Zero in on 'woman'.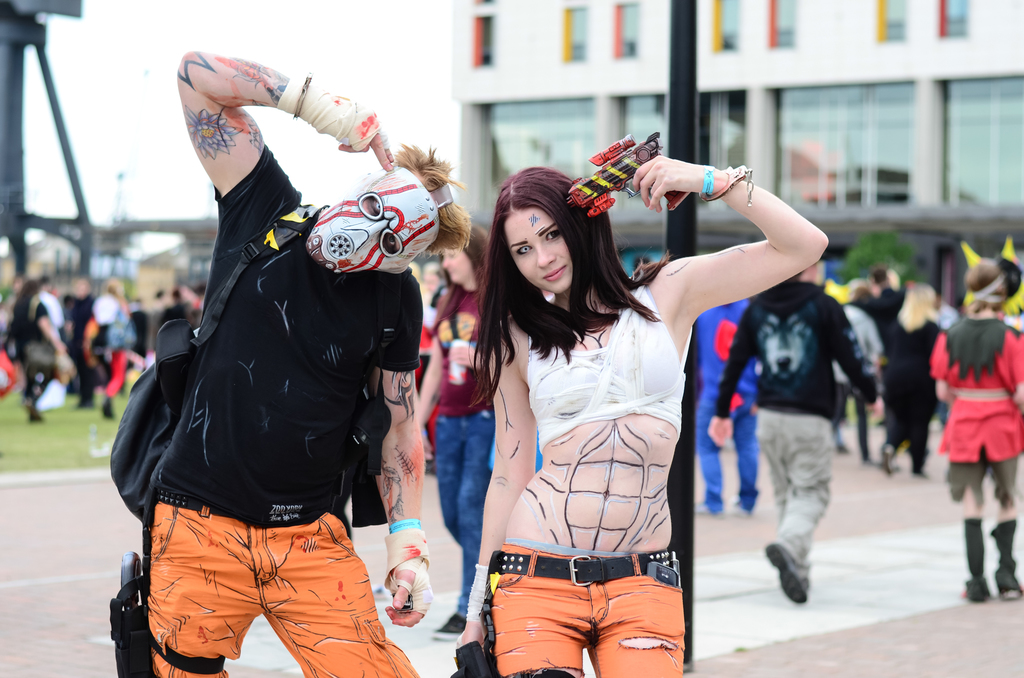
Zeroed in: <box>10,278,67,426</box>.
